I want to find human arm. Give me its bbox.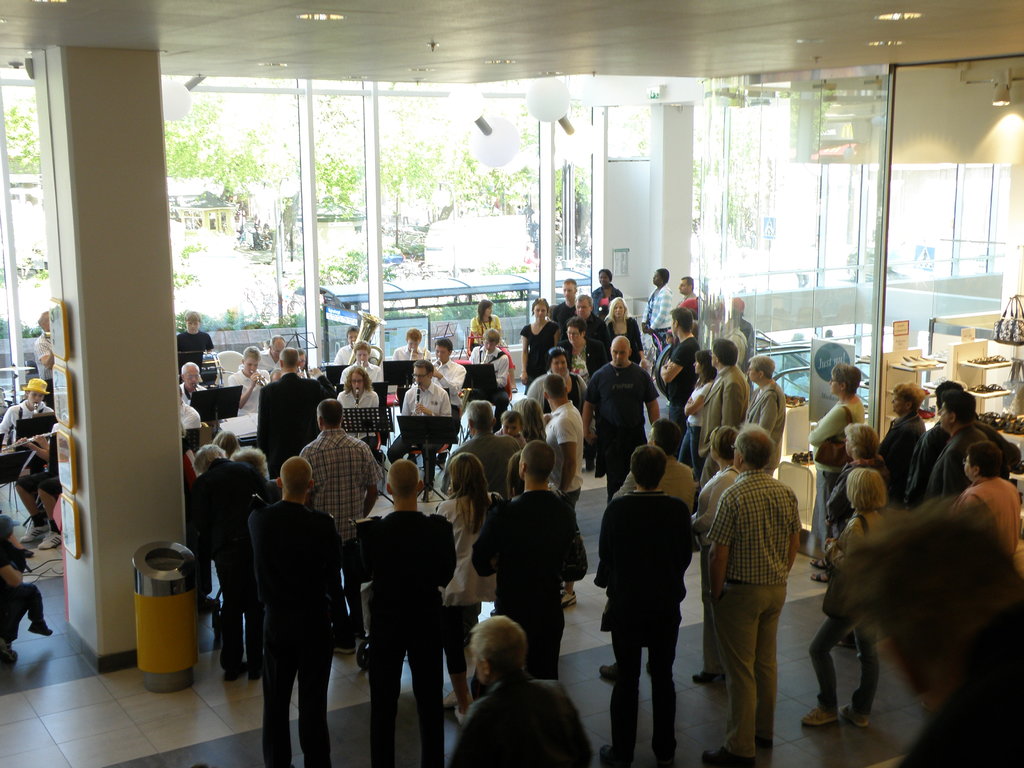
{"x1": 33, "y1": 433, "x2": 54, "y2": 452}.
